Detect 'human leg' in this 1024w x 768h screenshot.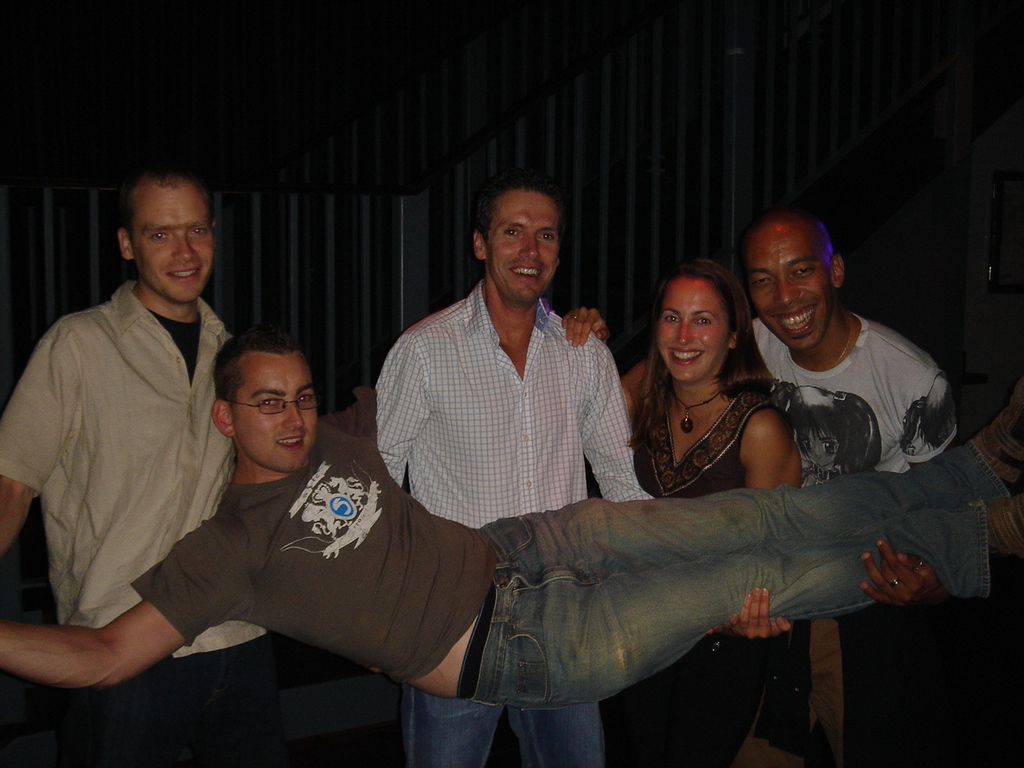
Detection: pyautogui.locateOnScreen(398, 680, 507, 767).
